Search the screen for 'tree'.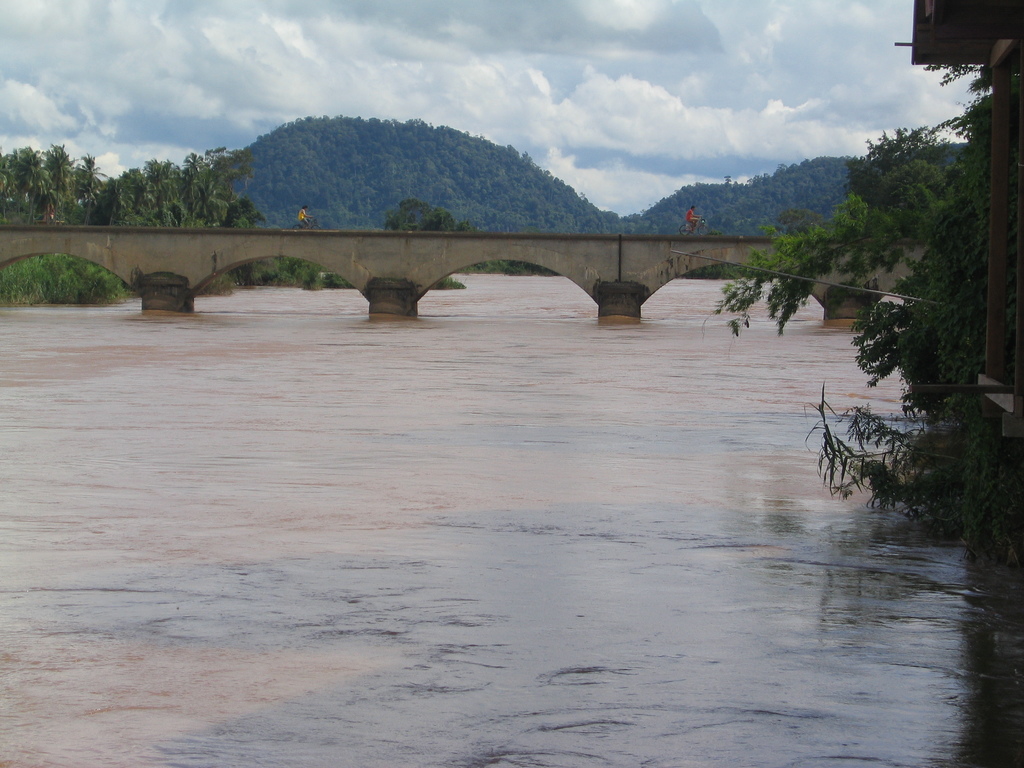
Found at 382, 197, 479, 292.
